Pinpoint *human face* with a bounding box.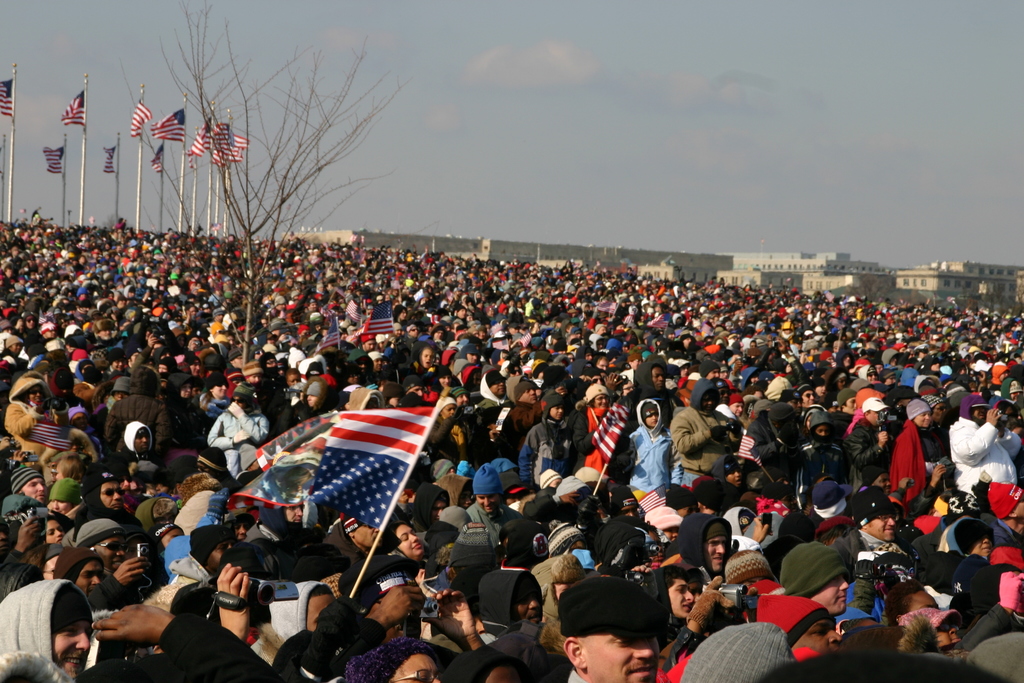
BBox(97, 537, 124, 572).
